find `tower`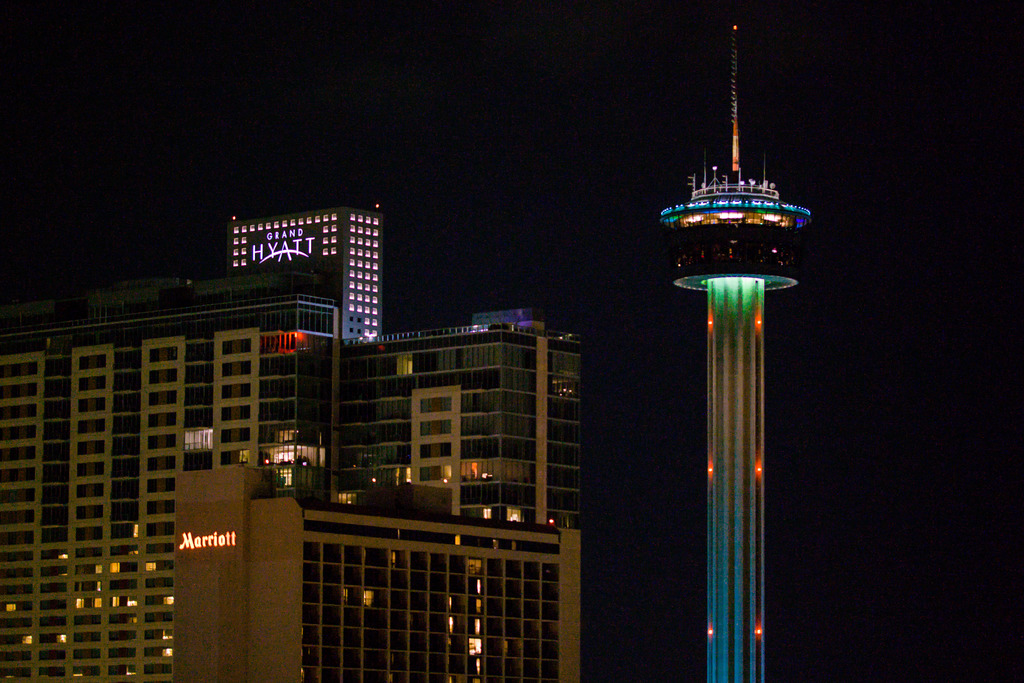
231,205,381,334
